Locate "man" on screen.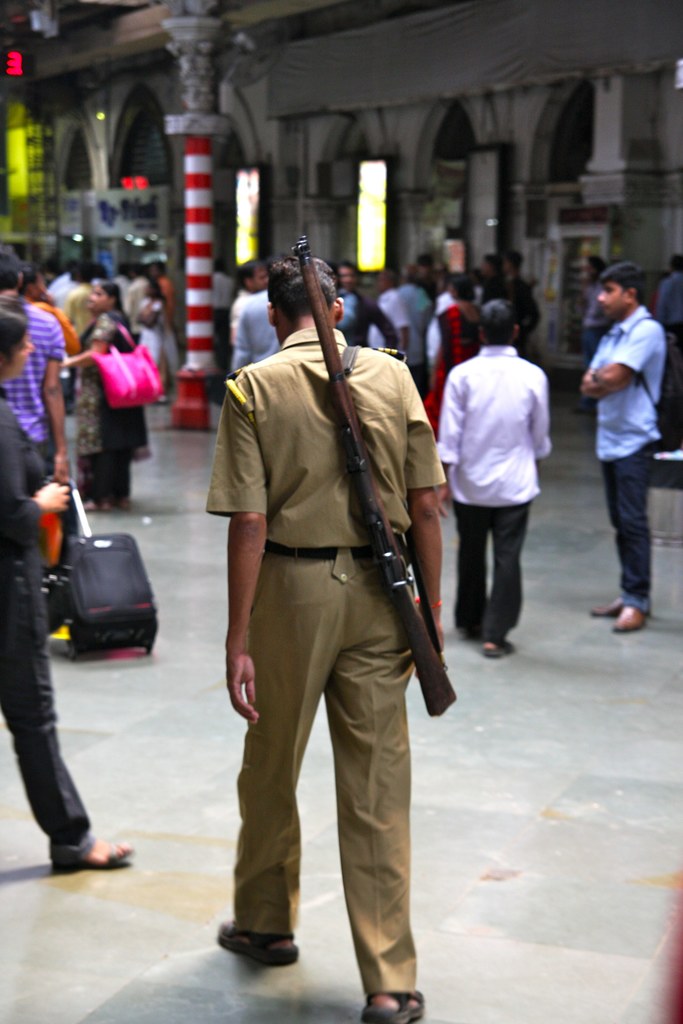
On screen at bbox=[0, 243, 71, 540].
